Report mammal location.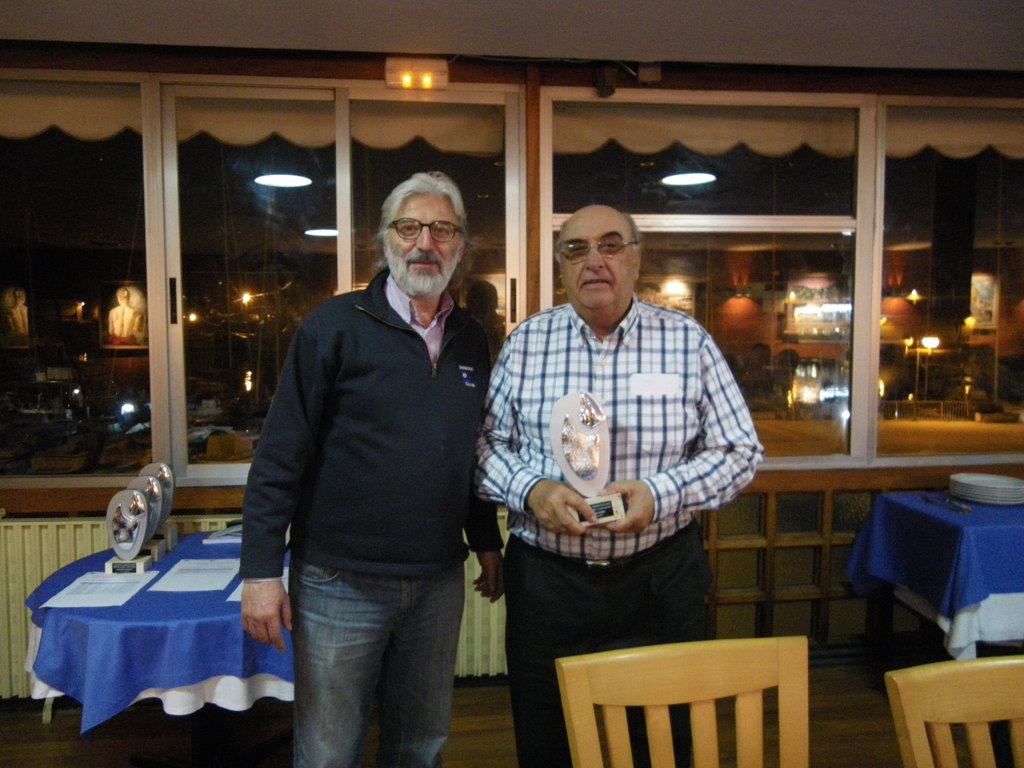
Report: <region>229, 138, 497, 767</region>.
